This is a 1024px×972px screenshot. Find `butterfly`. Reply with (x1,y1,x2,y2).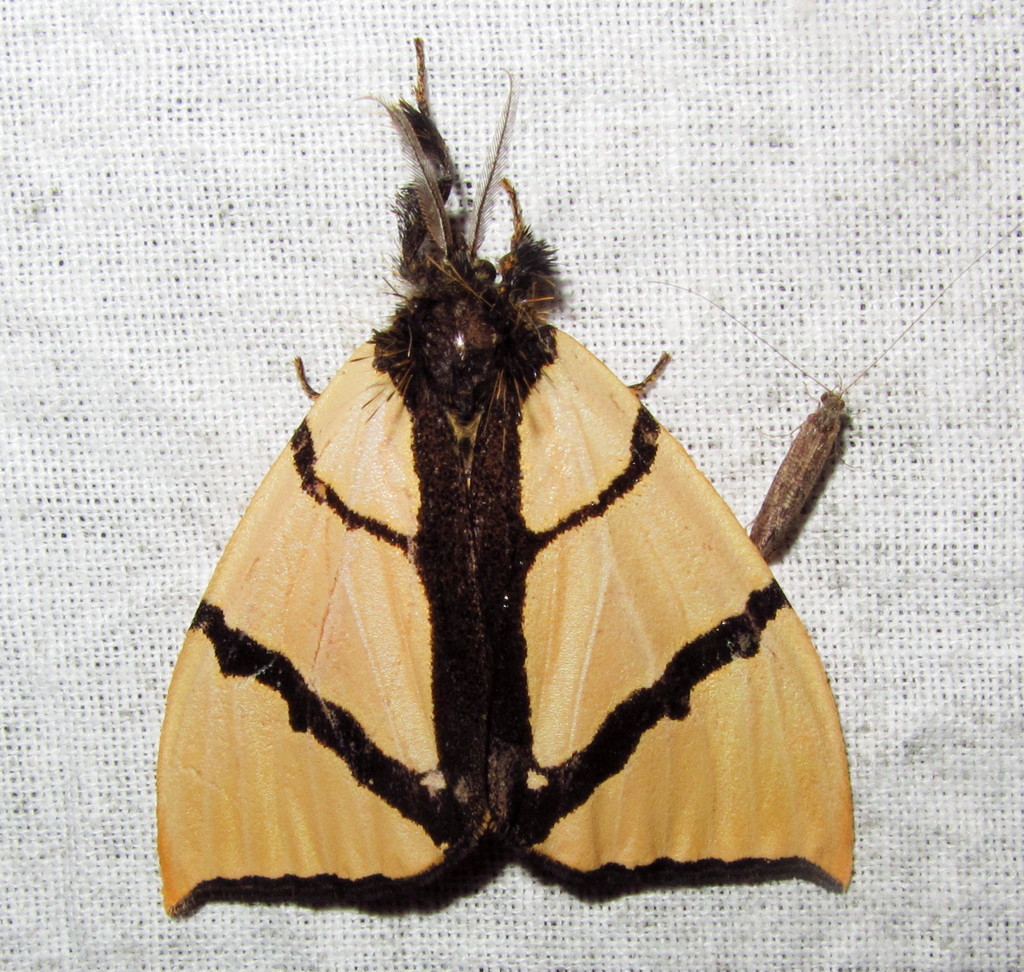
(172,47,762,900).
